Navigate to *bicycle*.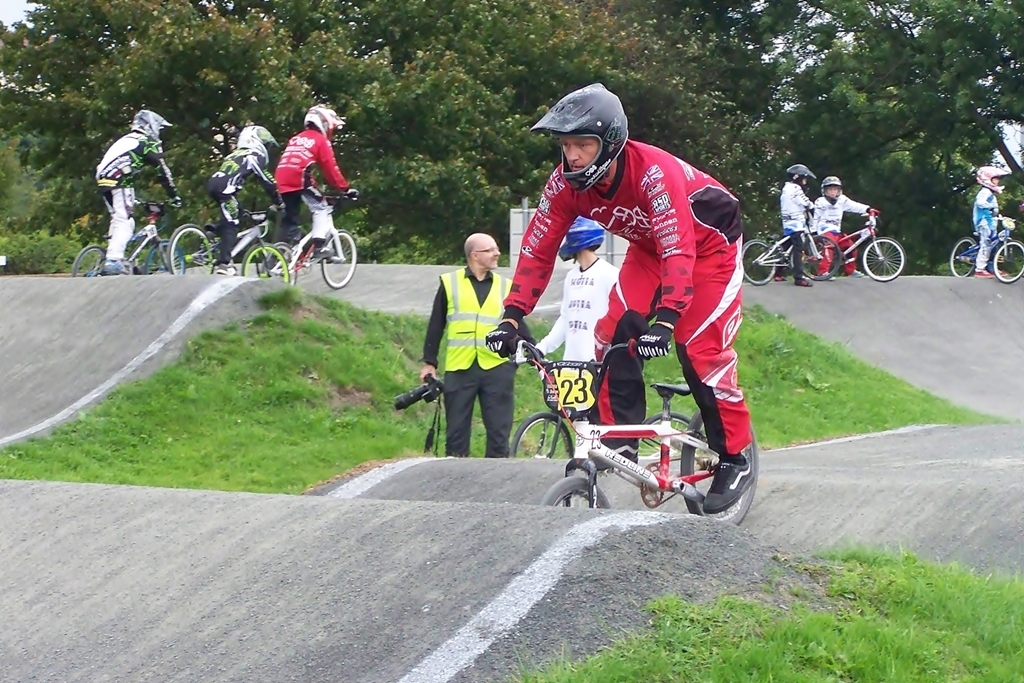
Navigation target: {"left": 259, "top": 184, "right": 360, "bottom": 288}.
